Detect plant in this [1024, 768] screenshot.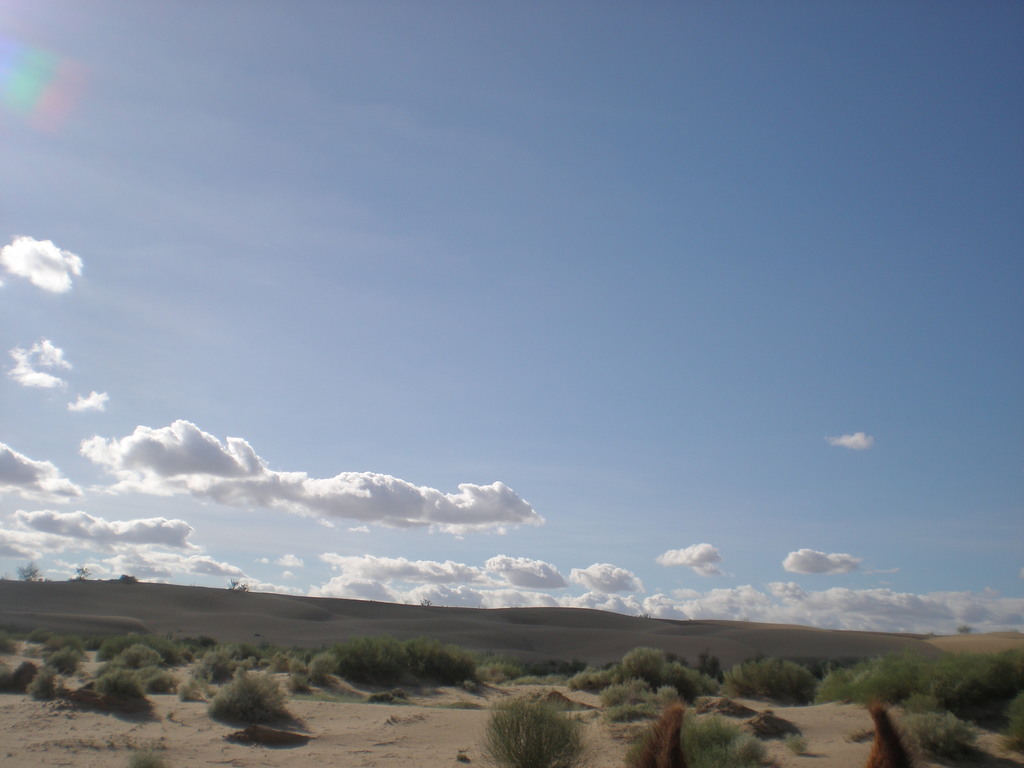
Detection: x1=179, y1=656, x2=216, y2=697.
